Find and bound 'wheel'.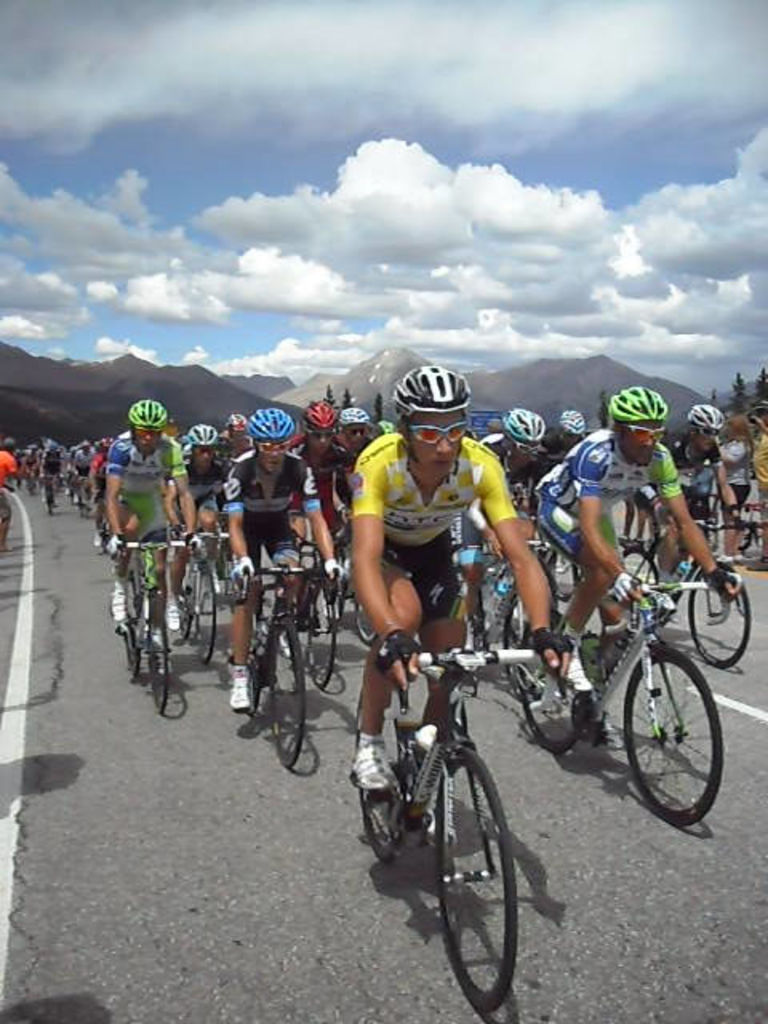
Bound: l=301, t=584, r=333, b=694.
